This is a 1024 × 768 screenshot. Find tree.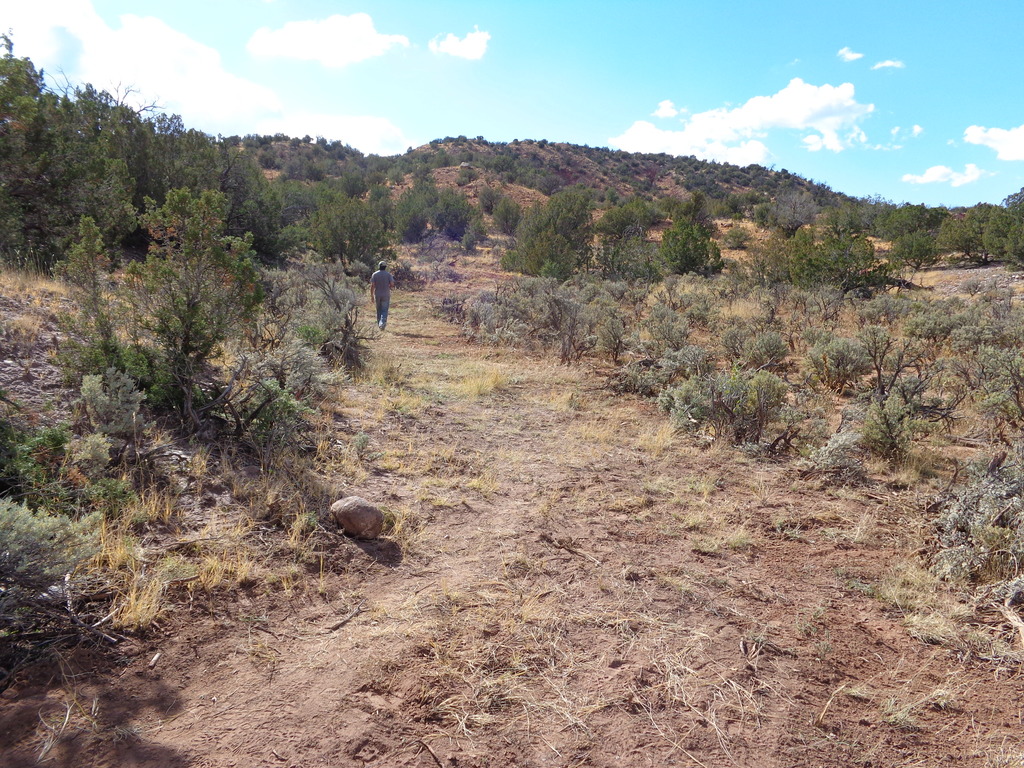
Bounding box: <region>139, 104, 269, 248</region>.
